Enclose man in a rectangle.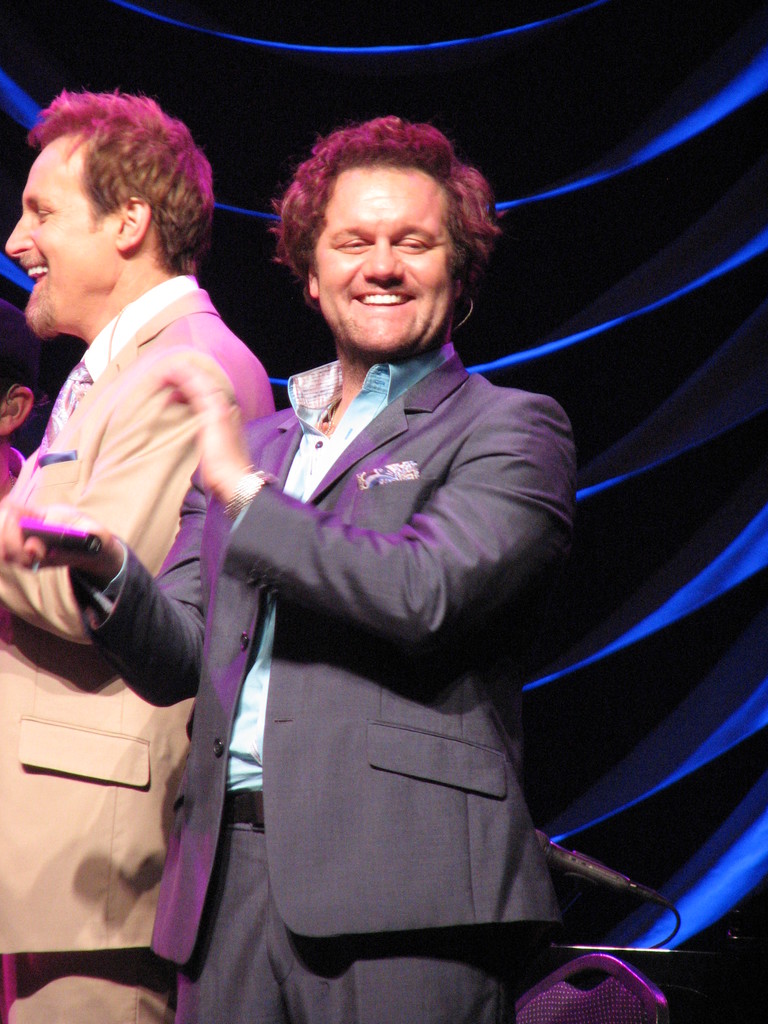
select_region(0, 116, 573, 1023).
